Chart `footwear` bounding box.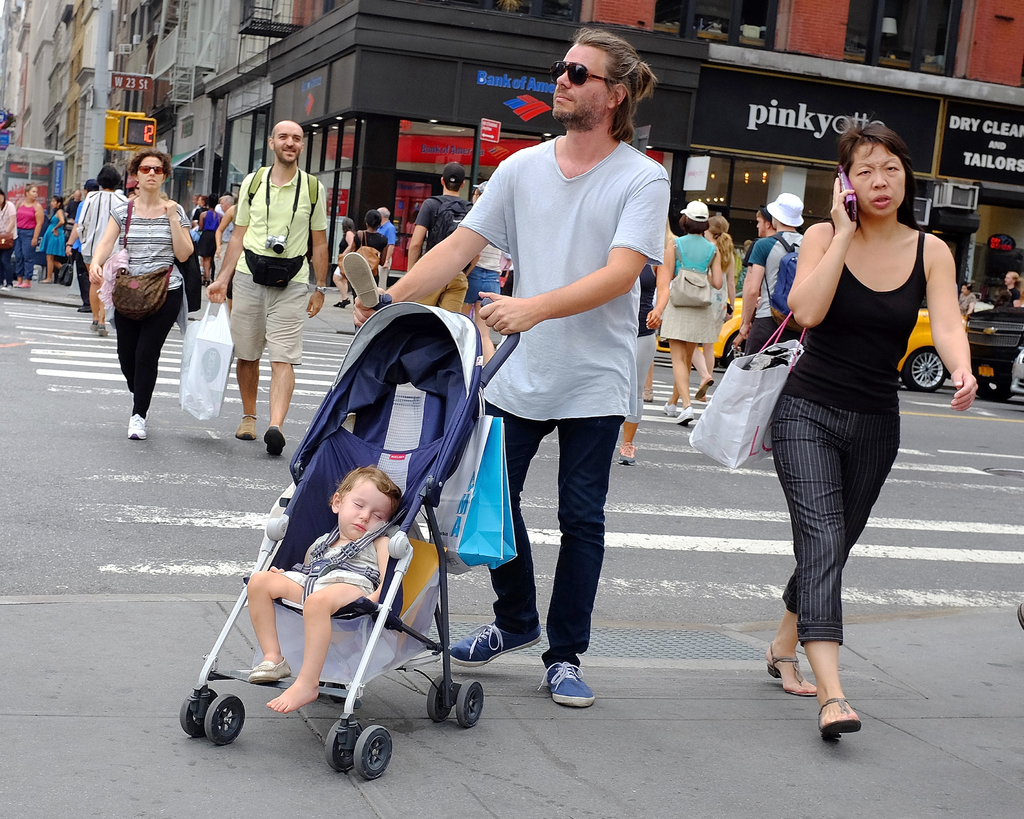
Charted: [15,271,31,287].
